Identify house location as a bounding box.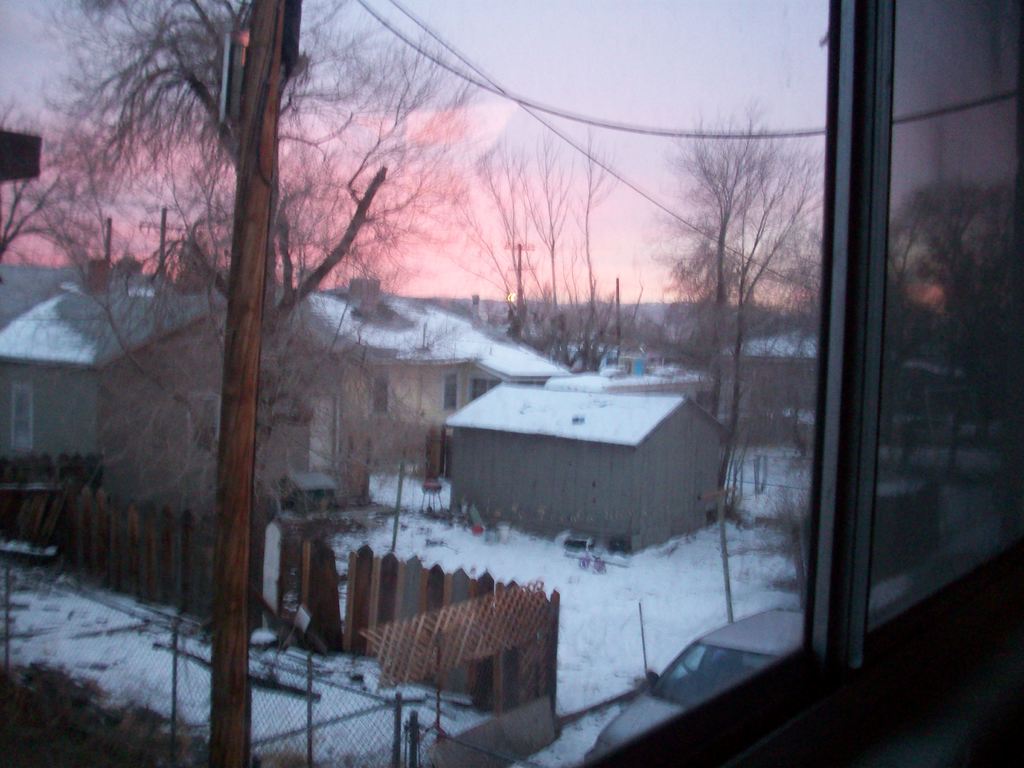
(436, 376, 735, 558).
